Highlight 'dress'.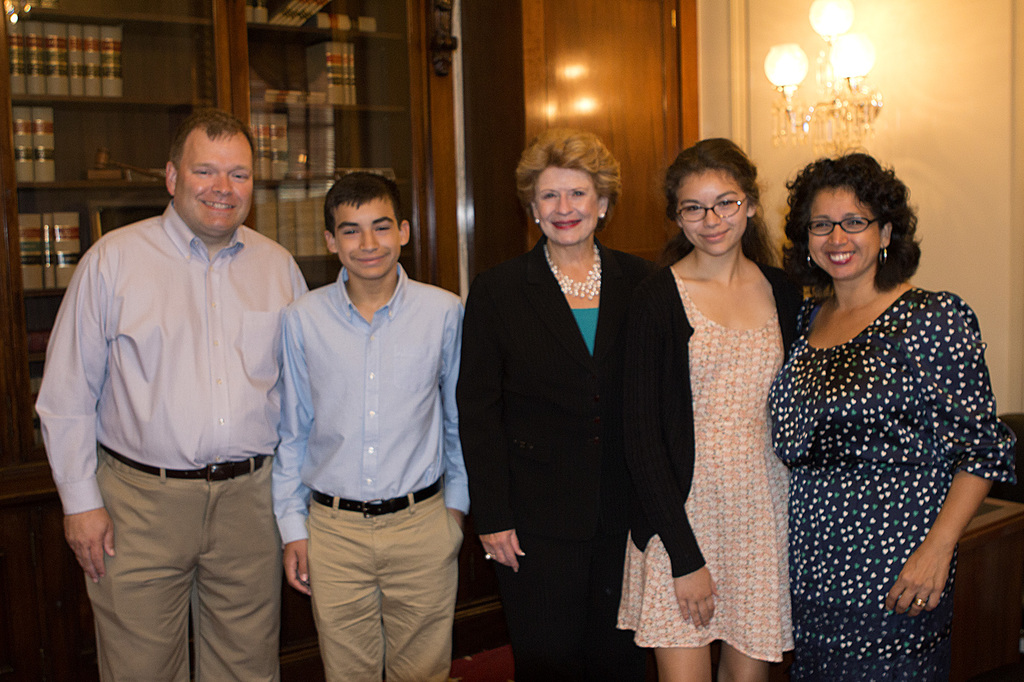
Highlighted region: locate(615, 267, 792, 660).
